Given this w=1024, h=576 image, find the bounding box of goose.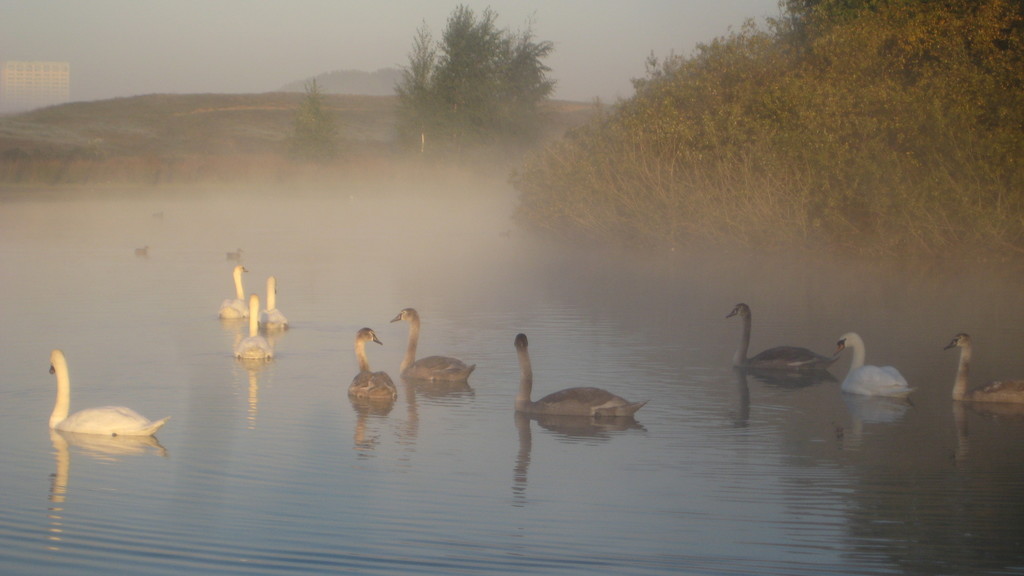
region(385, 306, 477, 383).
